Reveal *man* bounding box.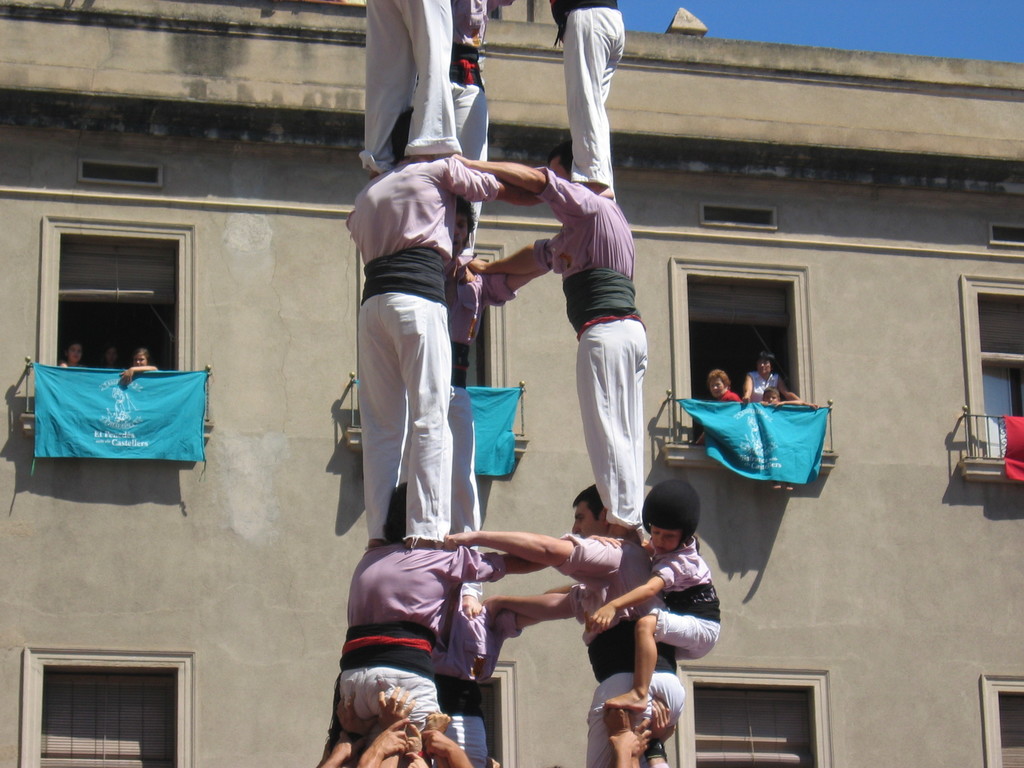
Revealed: box=[458, 157, 676, 540].
